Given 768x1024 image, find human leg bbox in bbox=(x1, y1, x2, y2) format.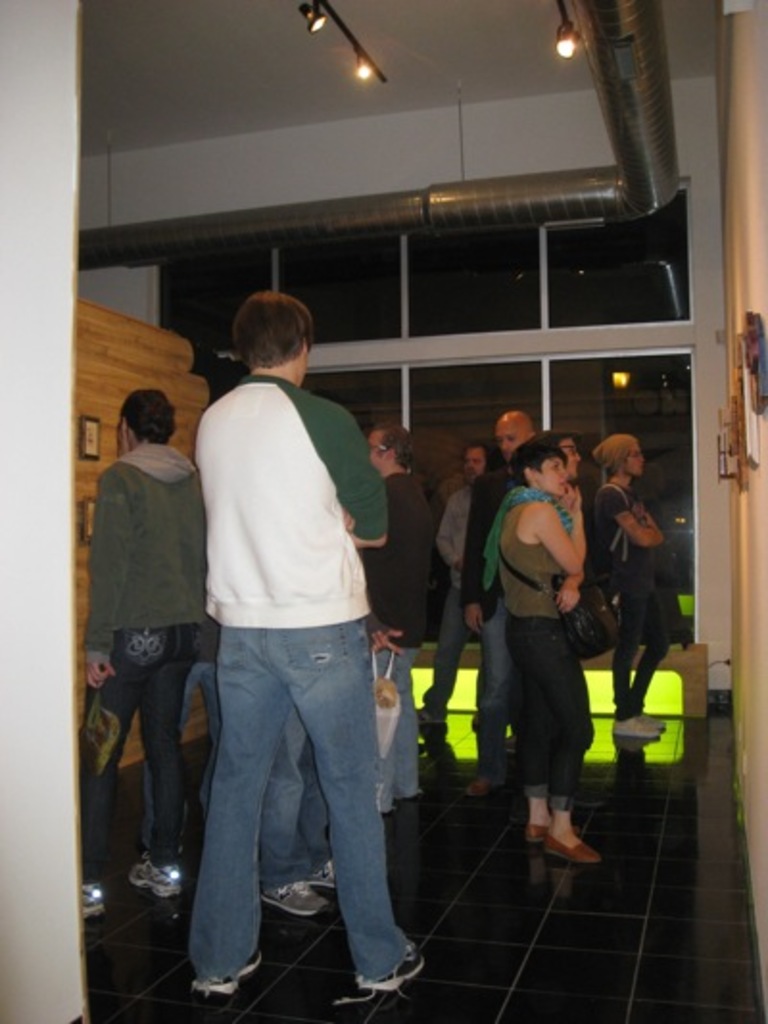
bbox=(511, 613, 580, 847).
